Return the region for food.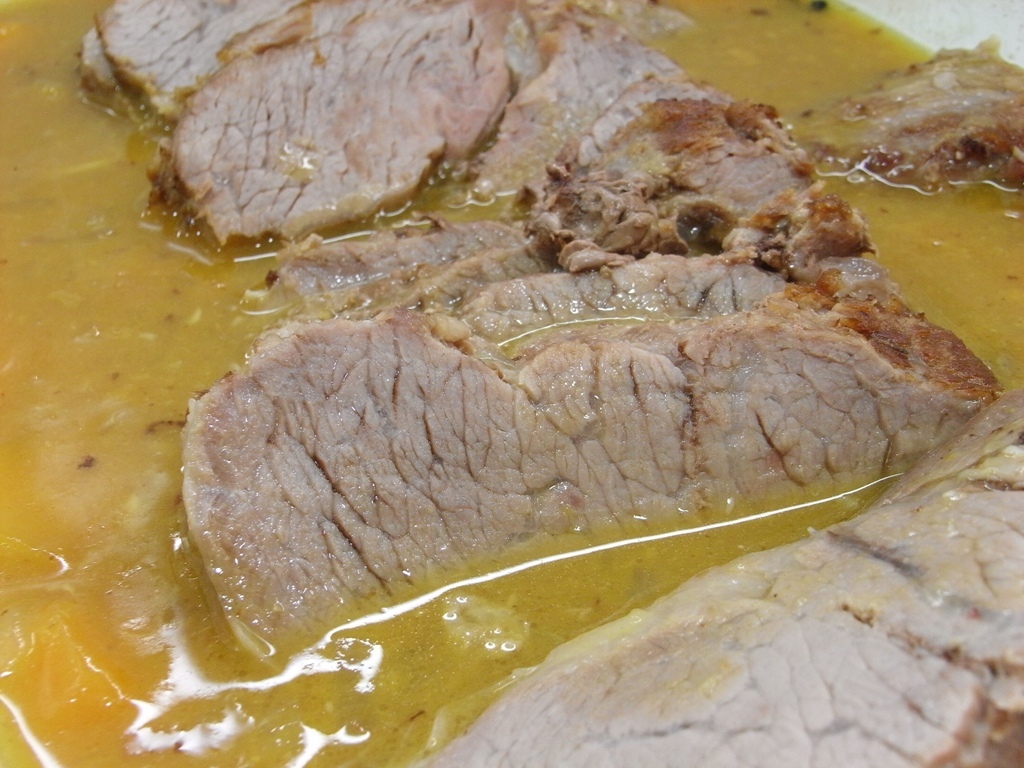
bbox=(0, 0, 1023, 767).
